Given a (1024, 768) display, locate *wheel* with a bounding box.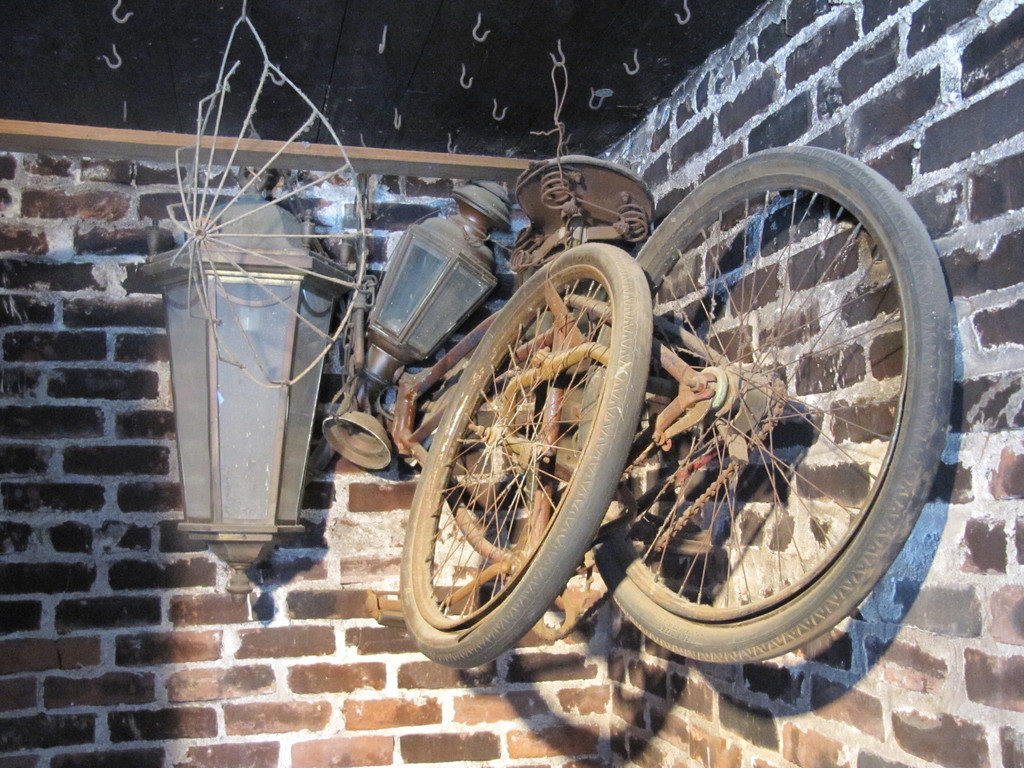
Located: pyautogui.locateOnScreen(625, 141, 977, 693).
